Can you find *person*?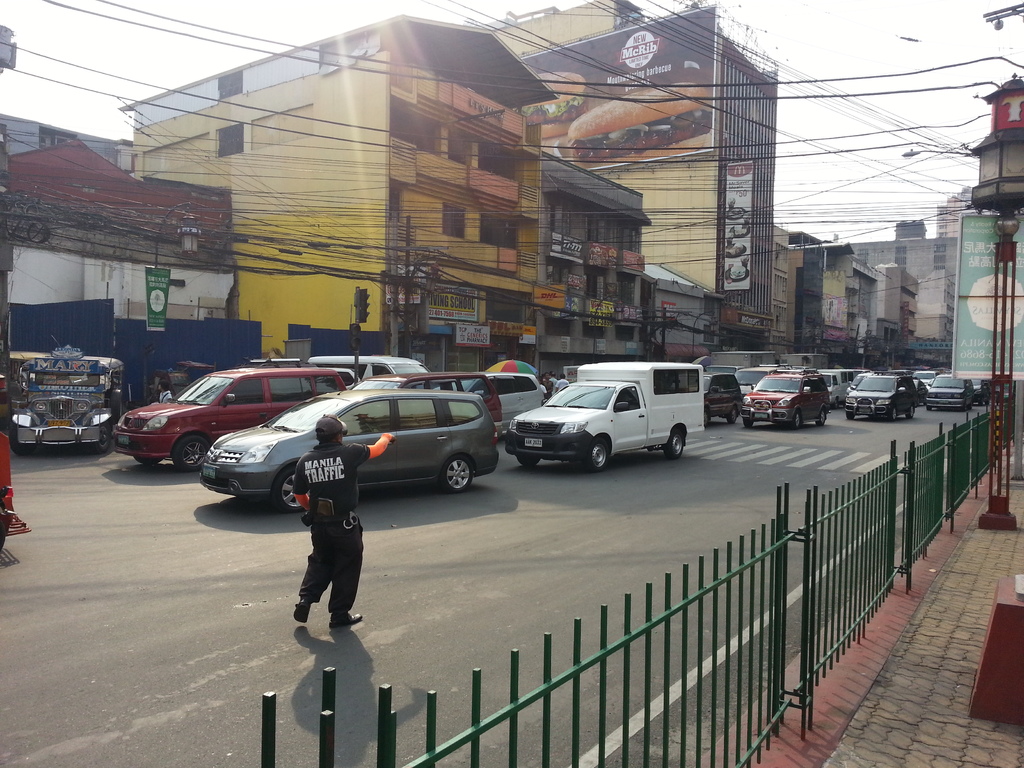
Yes, bounding box: left=150, top=379, right=172, bottom=405.
